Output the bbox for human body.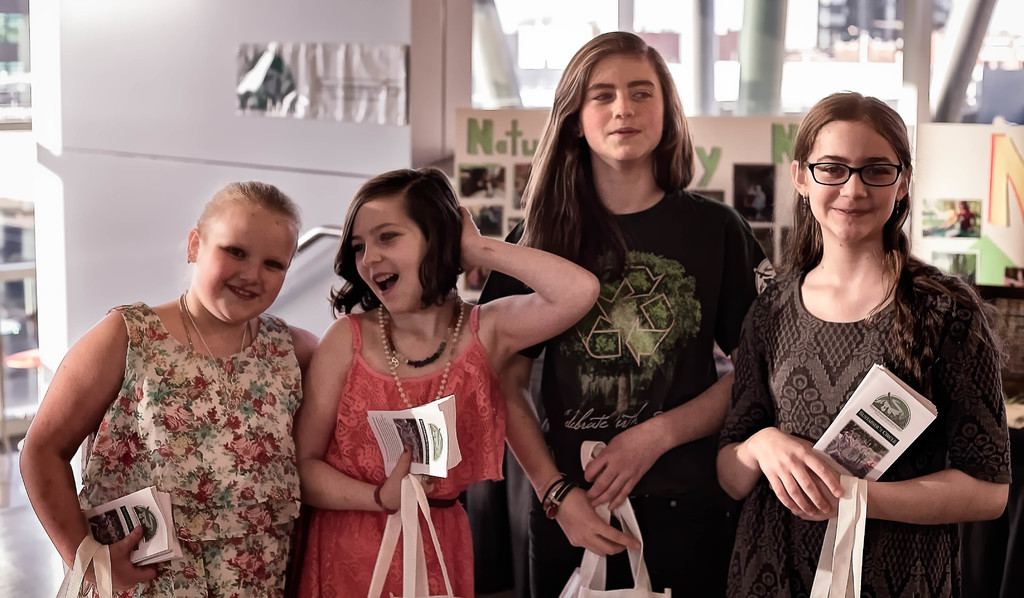
10/184/315/597.
